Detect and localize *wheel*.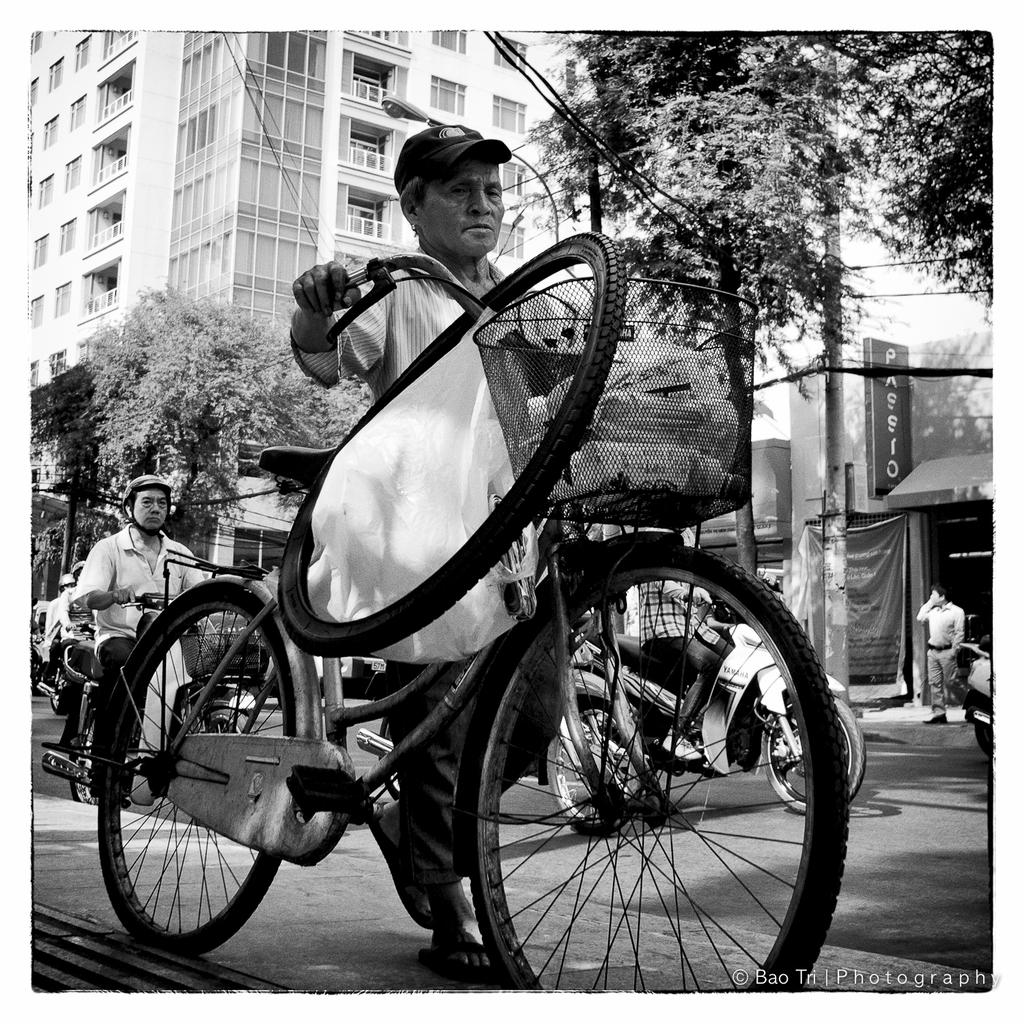
Localized at BBox(281, 231, 626, 659).
